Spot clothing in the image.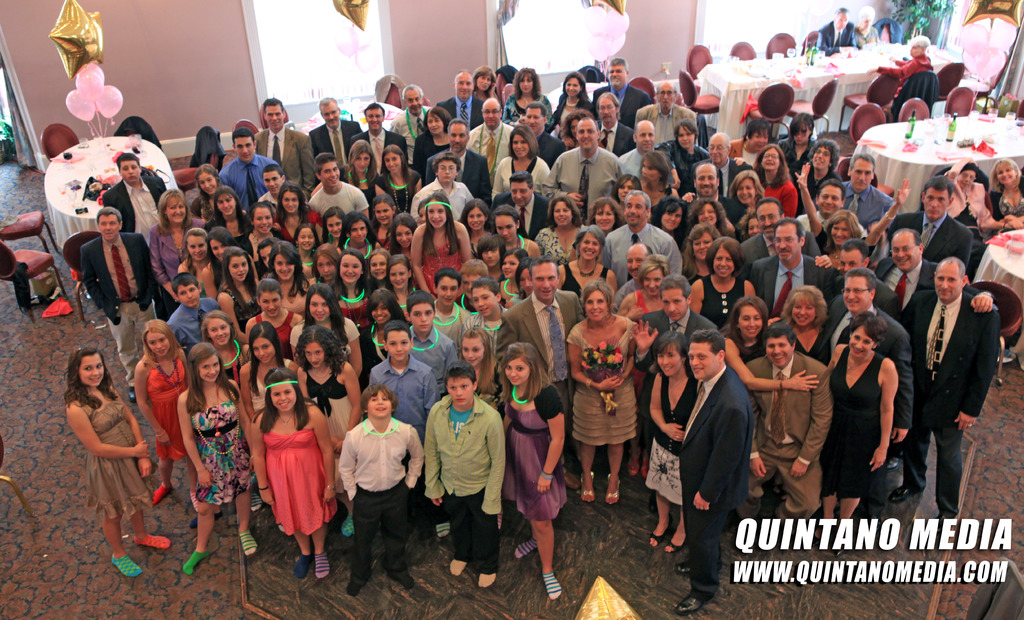
clothing found at x1=105 y1=175 x2=177 y2=247.
